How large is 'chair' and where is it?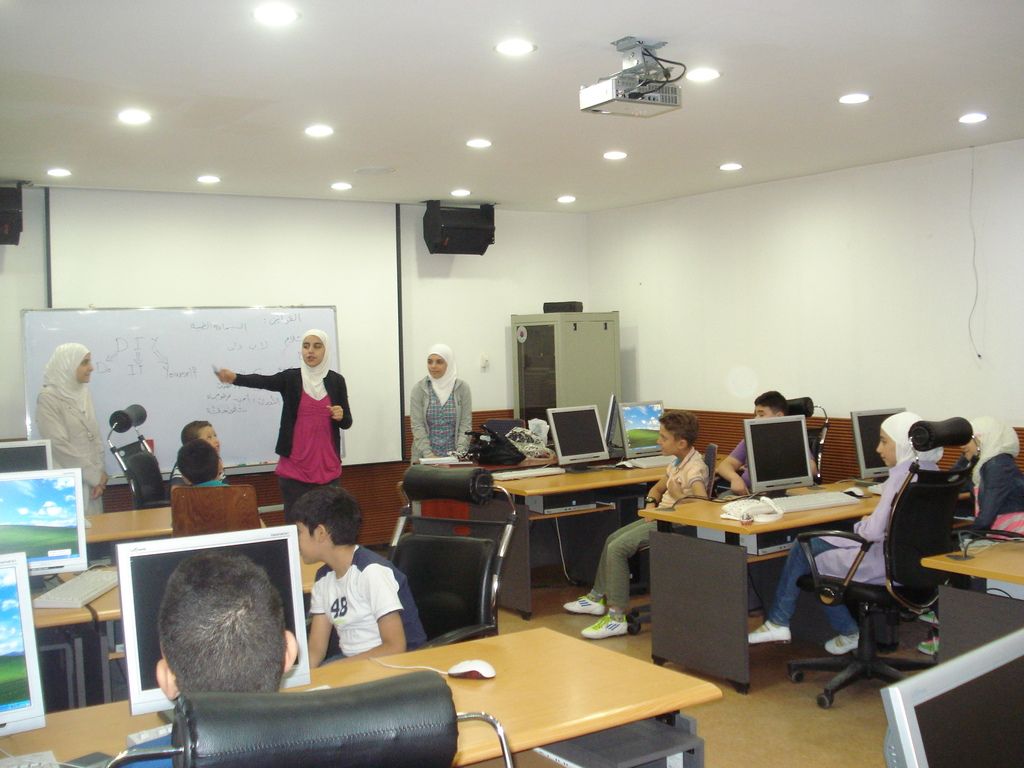
Bounding box: x1=628 y1=444 x2=717 y2=636.
